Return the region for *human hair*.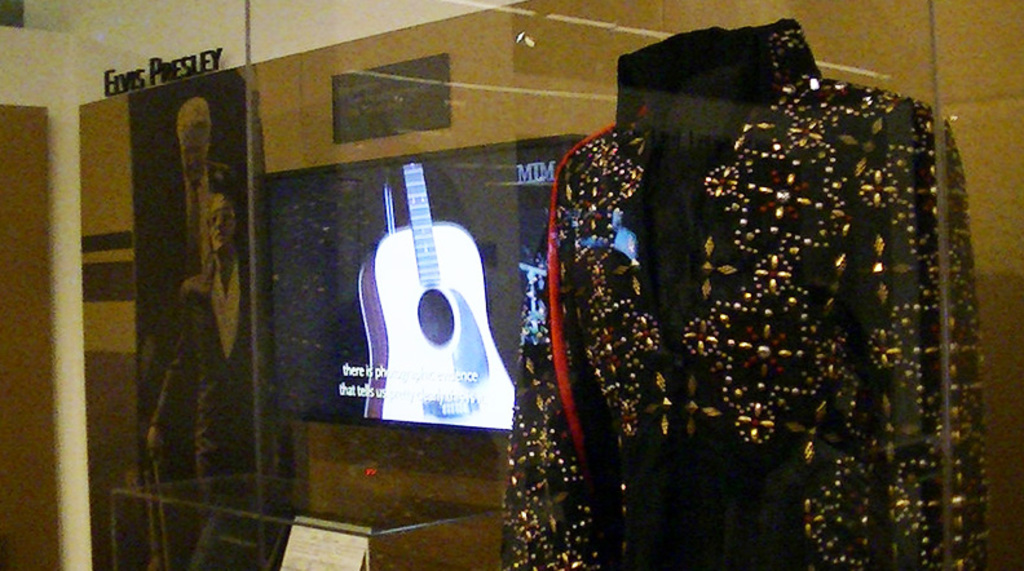
180 103 212 147.
